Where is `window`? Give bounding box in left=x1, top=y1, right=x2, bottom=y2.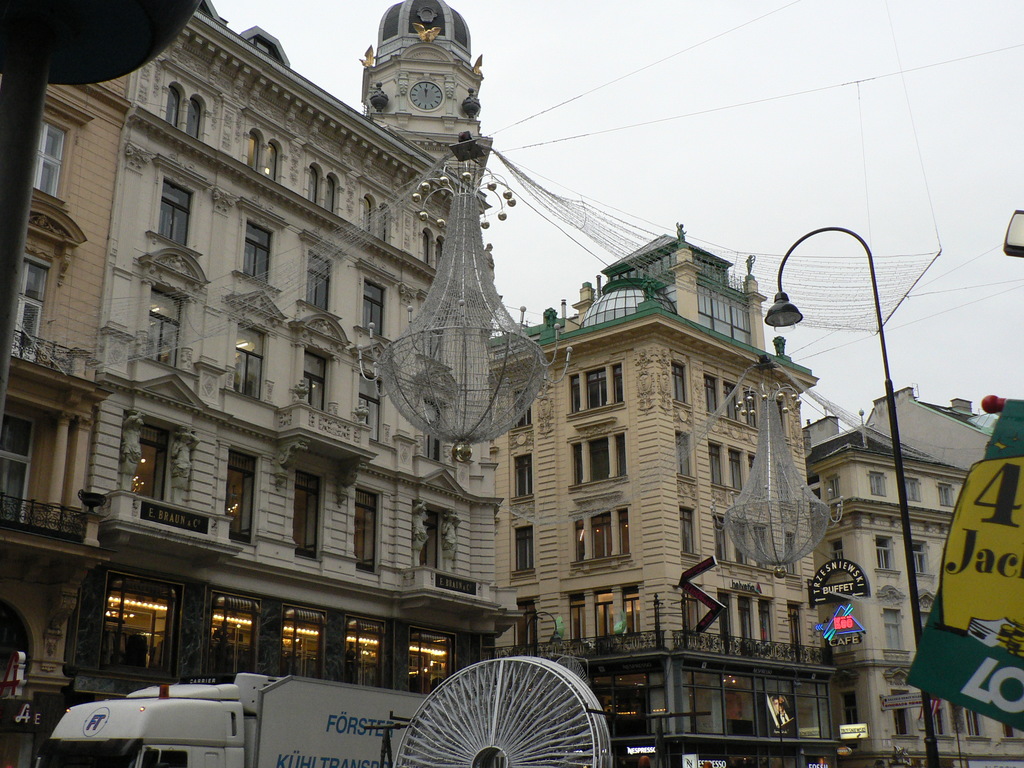
left=609, top=246, right=678, bottom=279.
